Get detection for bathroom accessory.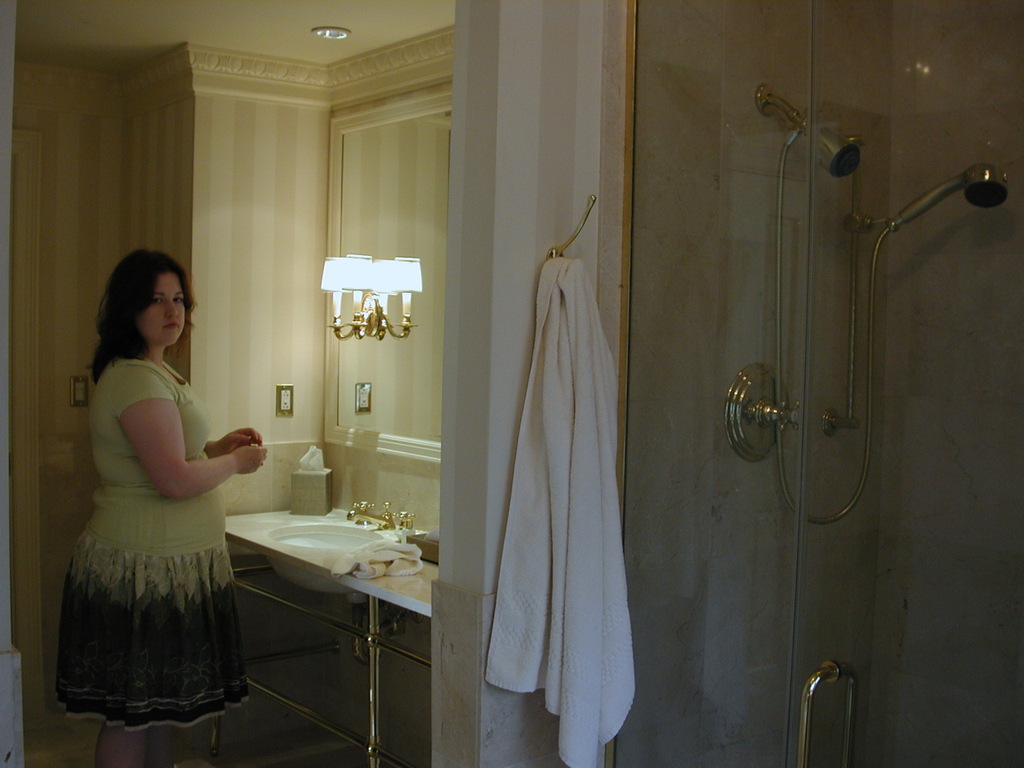
Detection: region(342, 496, 380, 524).
